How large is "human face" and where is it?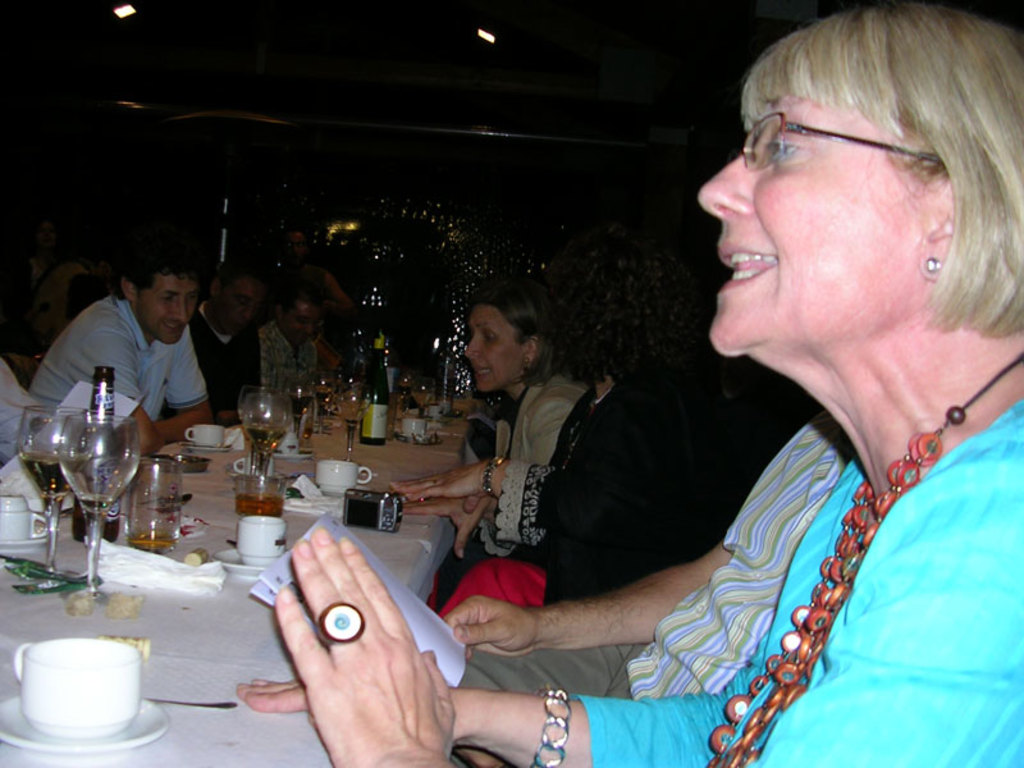
Bounding box: bbox=[282, 230, 310, 265].
